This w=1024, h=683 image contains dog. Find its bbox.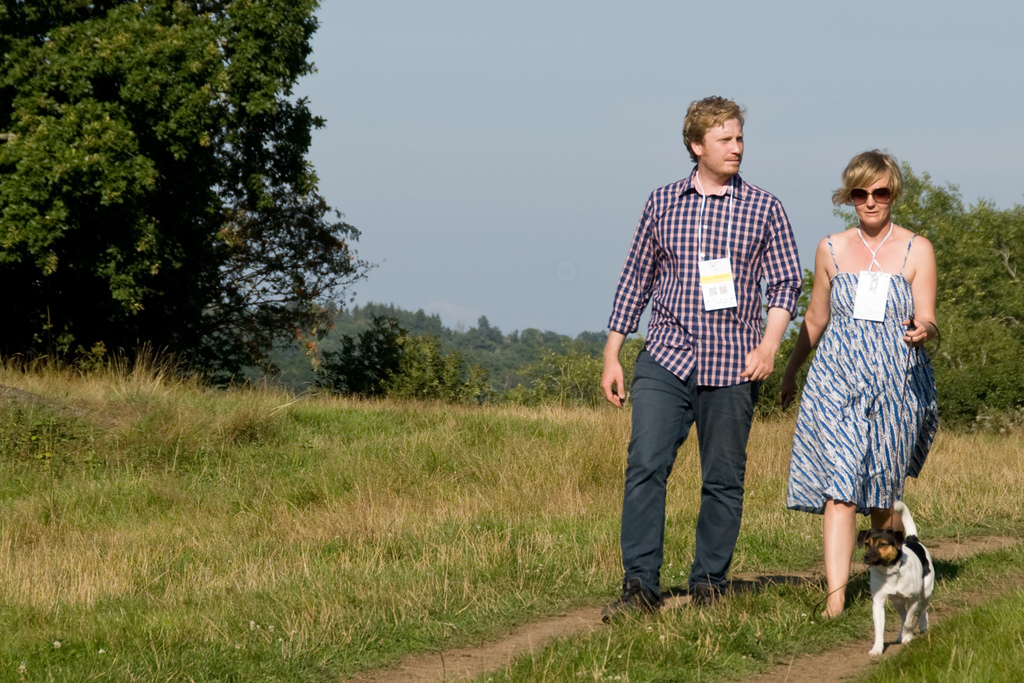
856/502/947/662.
